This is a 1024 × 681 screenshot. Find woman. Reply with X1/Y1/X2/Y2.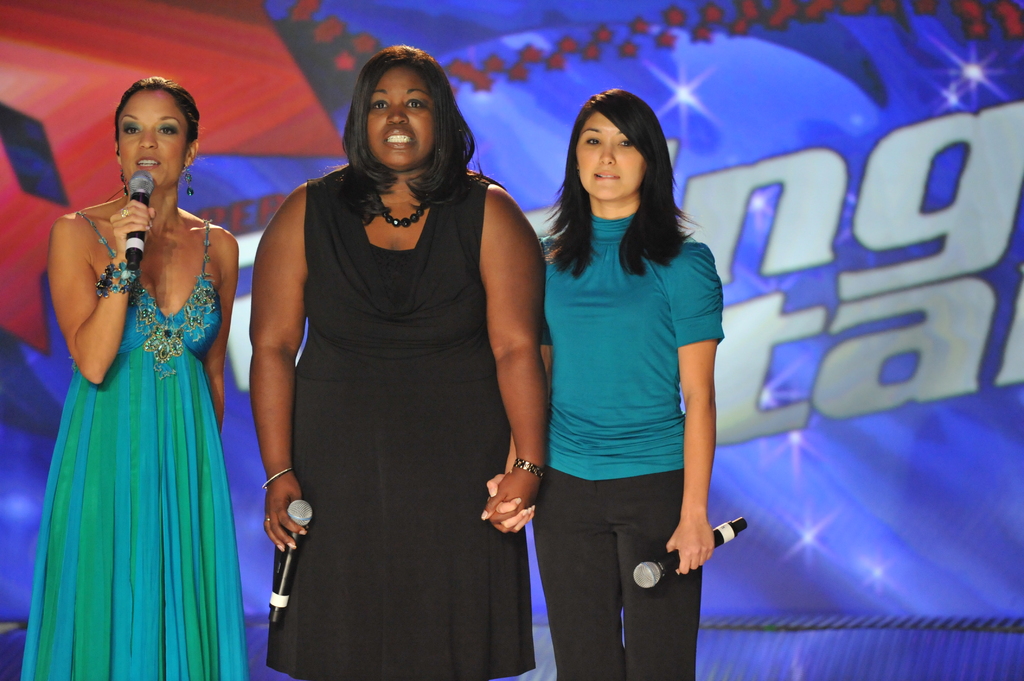
17/76/292/680.
